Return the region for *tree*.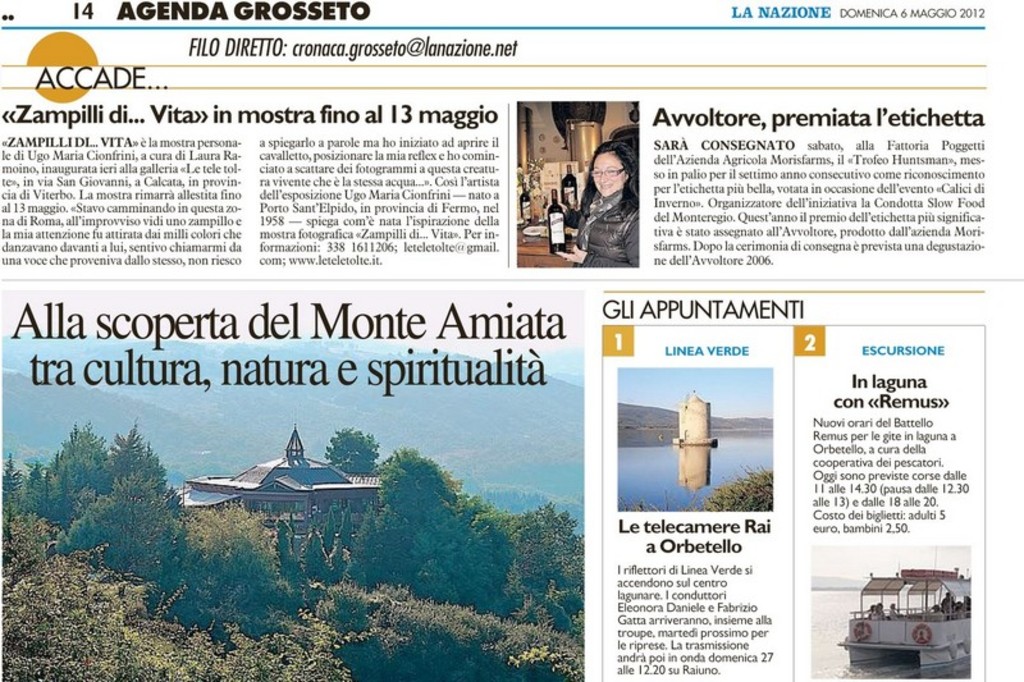
{"x1": 42, "y1": 426, "x2": 198, "y2": 562}.
